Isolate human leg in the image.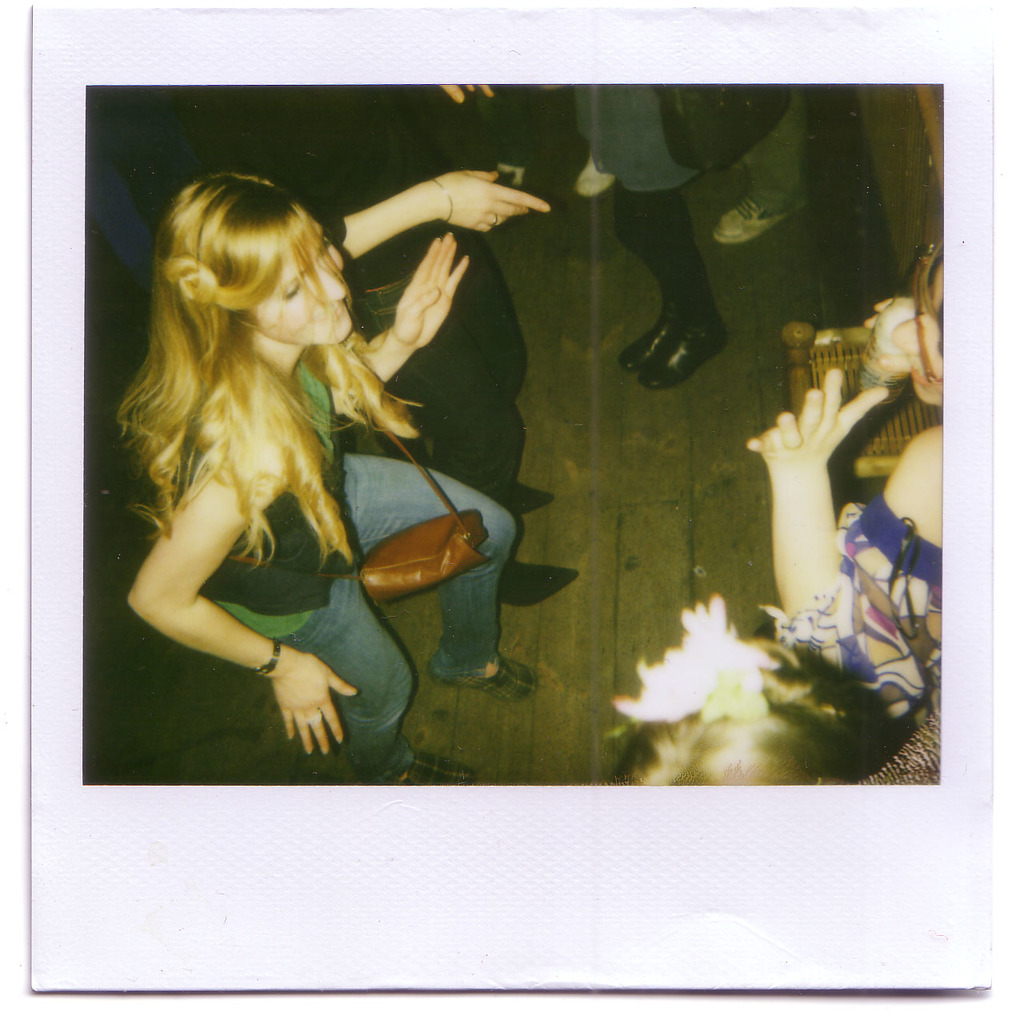
Isolated region: <bbox>603, 138, 730, 378</bbox>.
